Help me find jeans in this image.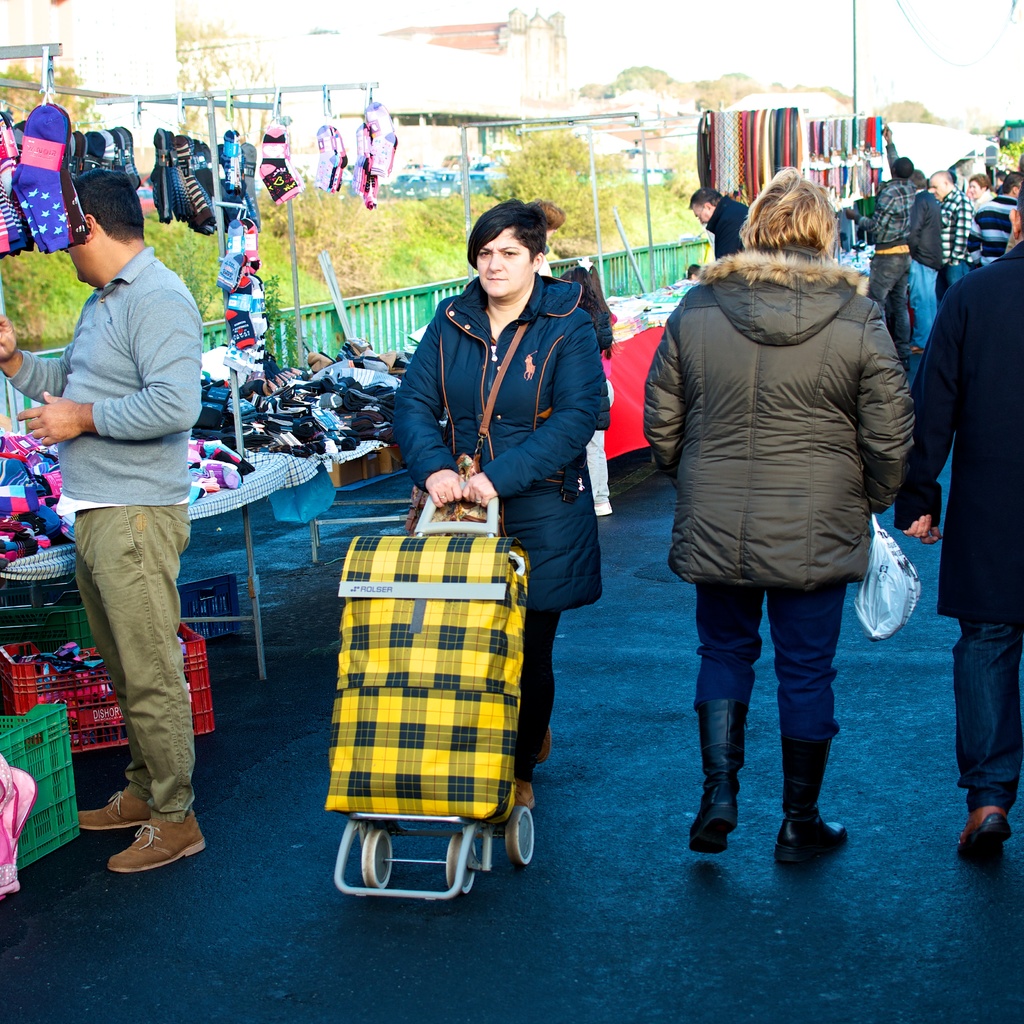
Found it: select_region(867, 247, 912, 361).
